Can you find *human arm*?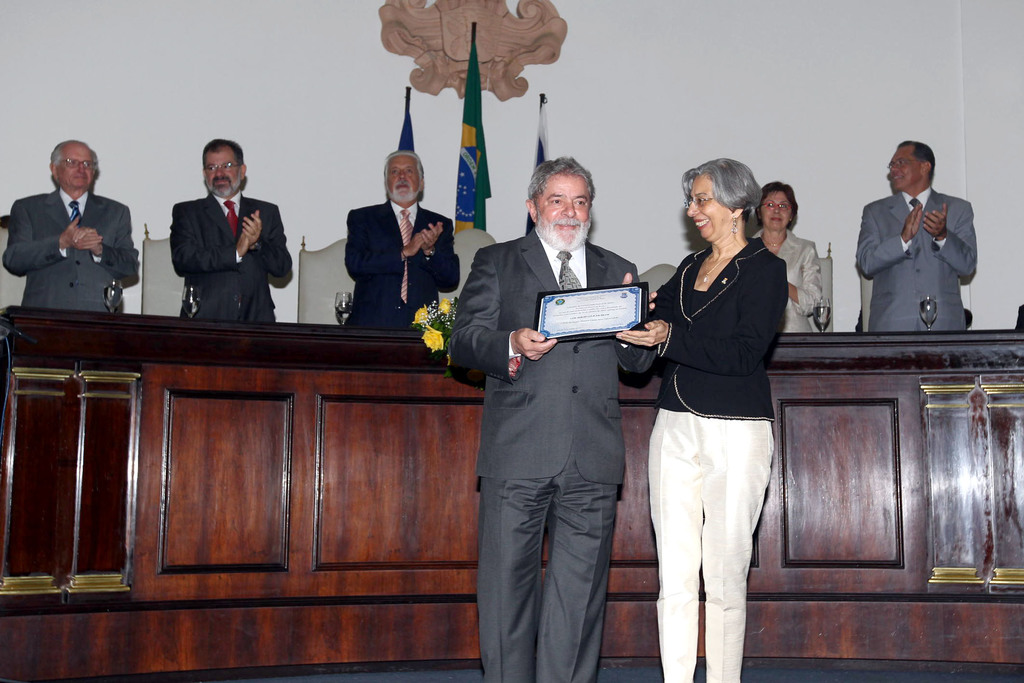
Yes, bounding box: (left=509, top=325, right=560, bottom=361).
